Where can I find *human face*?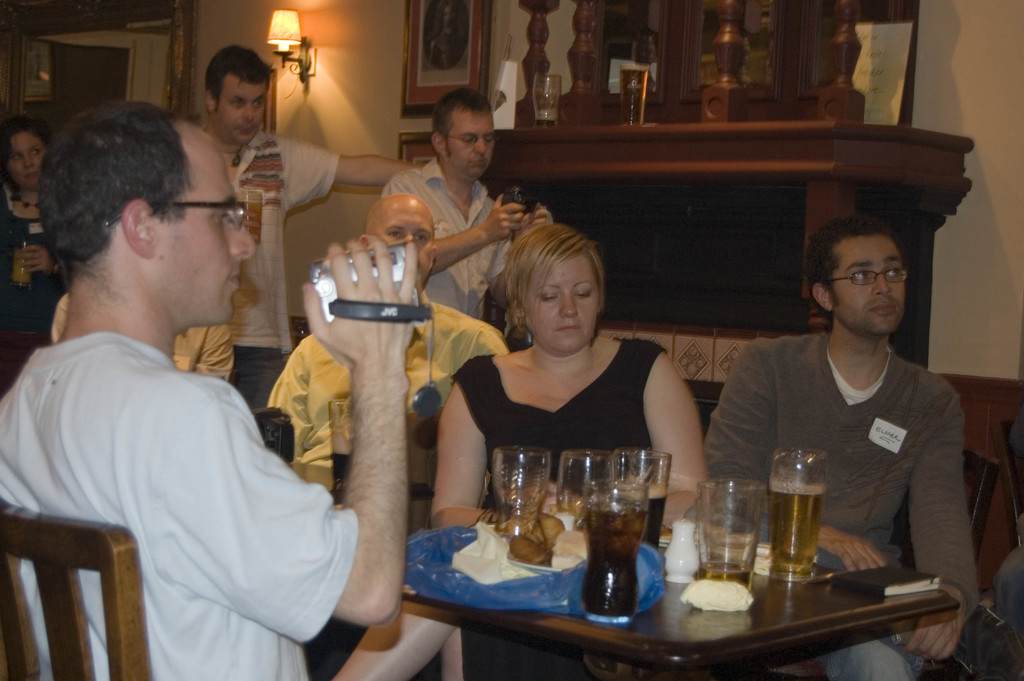
You can find it at x1=444, y1=113, x2=498, y2=179.
